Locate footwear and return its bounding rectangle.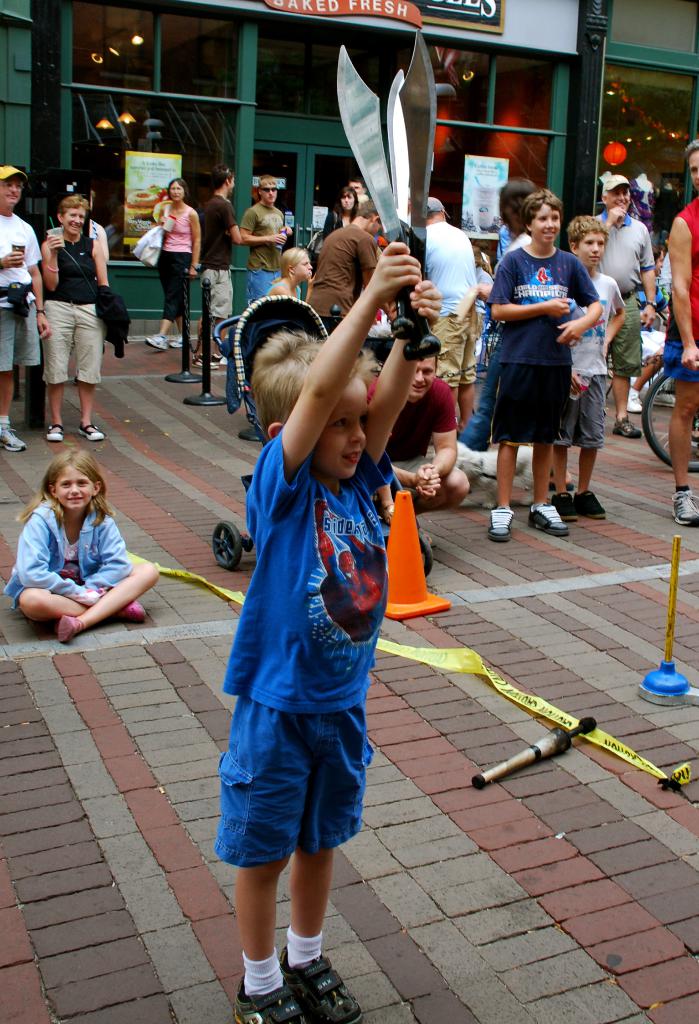
rect(170, 331, 181, 347).
